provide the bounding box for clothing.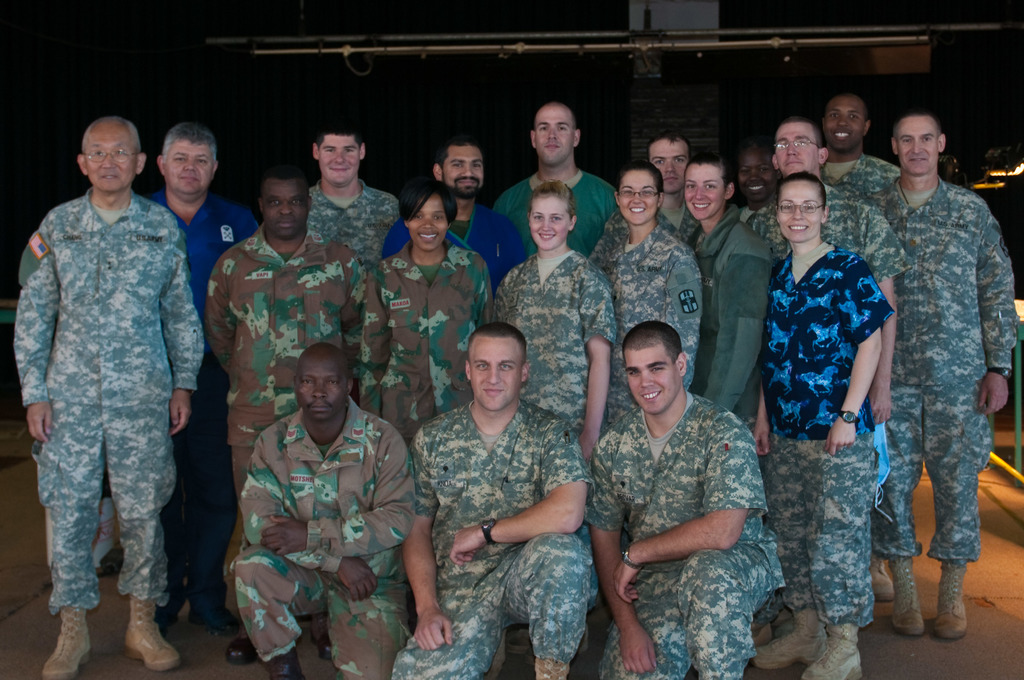
pyautogui.locateOnScreen(358, 238, 497, 450).
